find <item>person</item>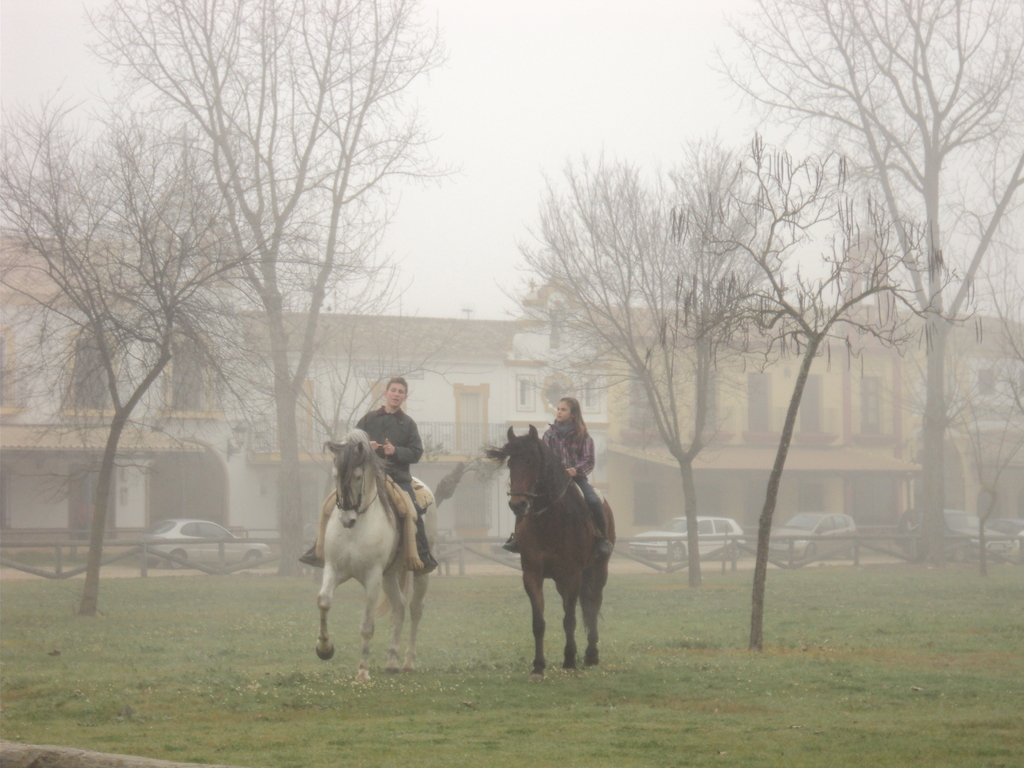
(left=303, top=373, right=436, bottom=577)
